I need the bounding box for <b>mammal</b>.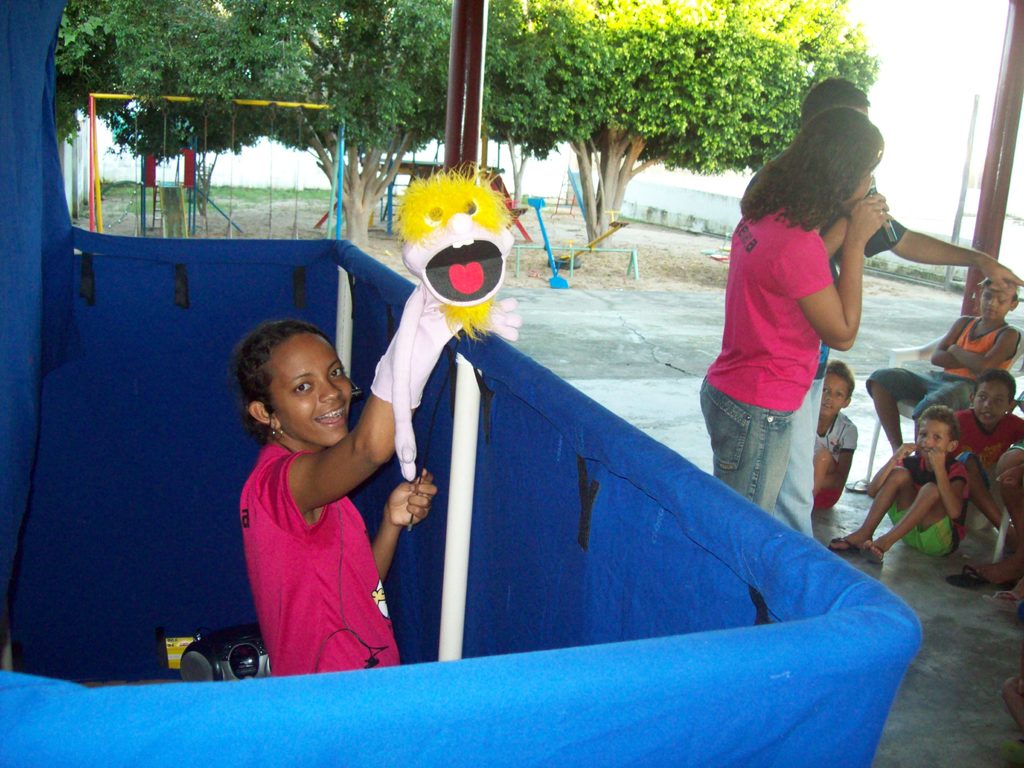
Here it is: 805:357:858:506.
